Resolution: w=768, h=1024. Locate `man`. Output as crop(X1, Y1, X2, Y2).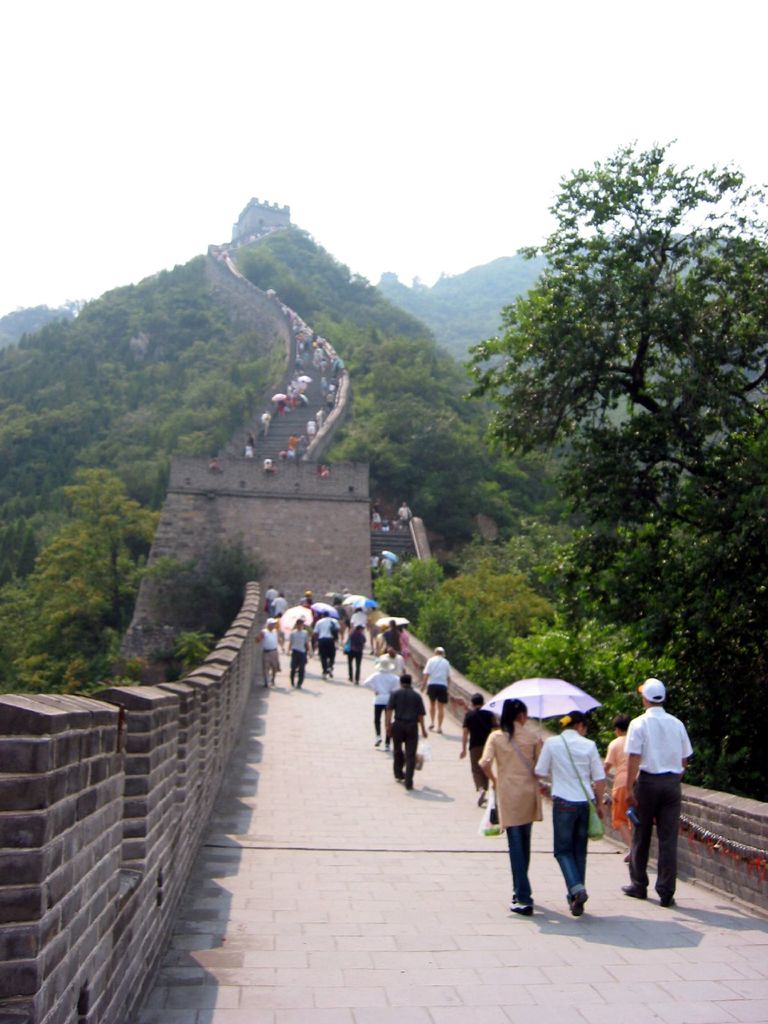
crop(422, 646, 452, 732).
